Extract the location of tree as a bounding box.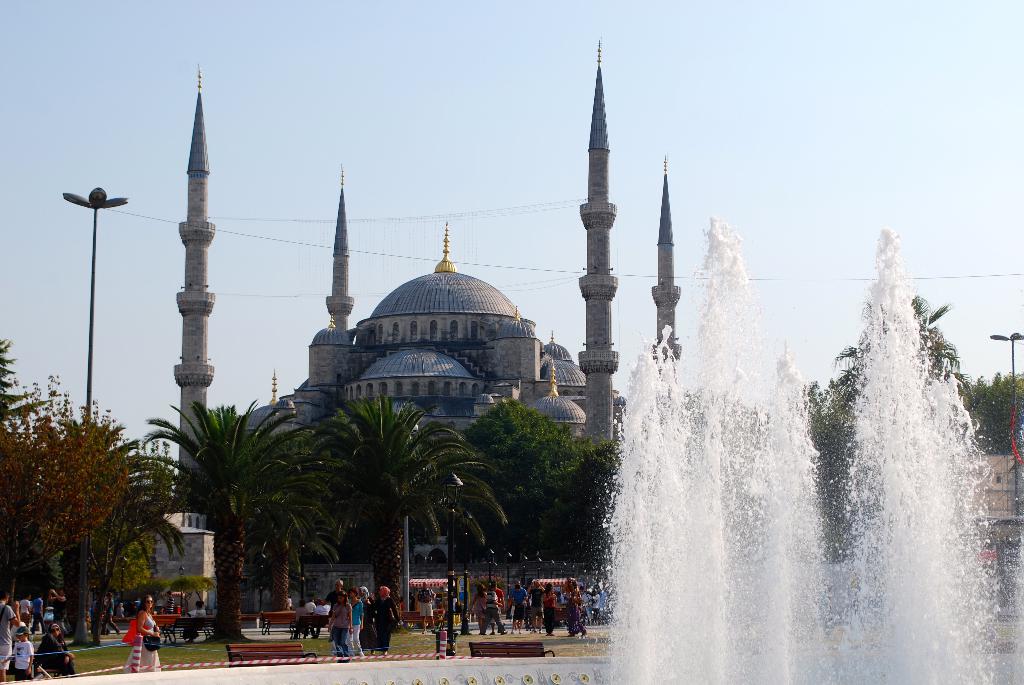
[452, 403, 632, 593].
